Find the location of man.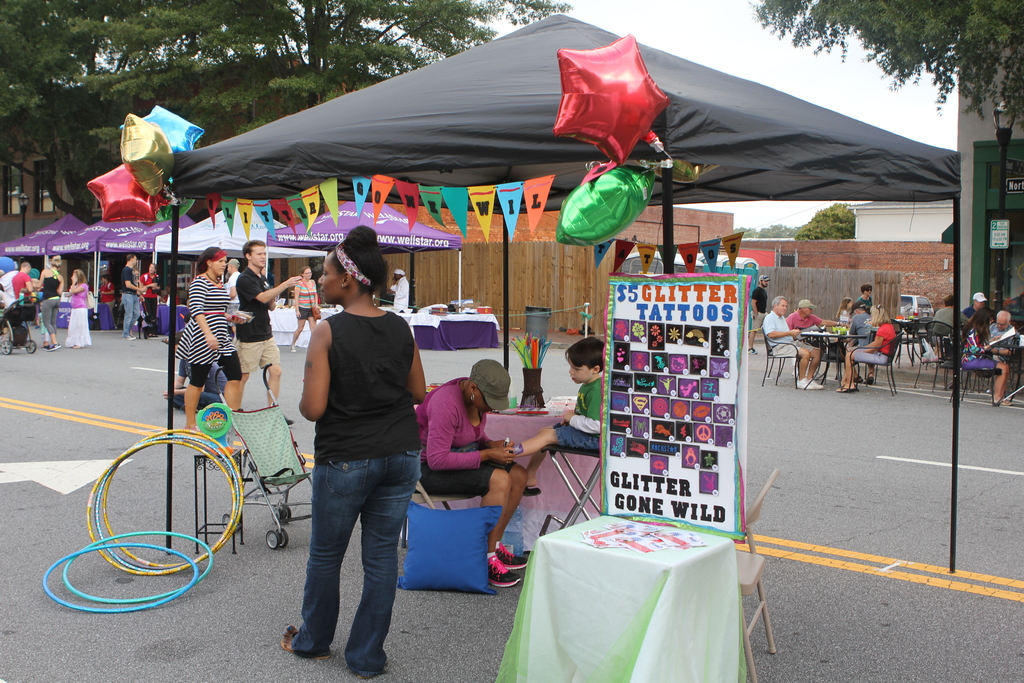
Location: locate(986, 304, 1023, 358).
